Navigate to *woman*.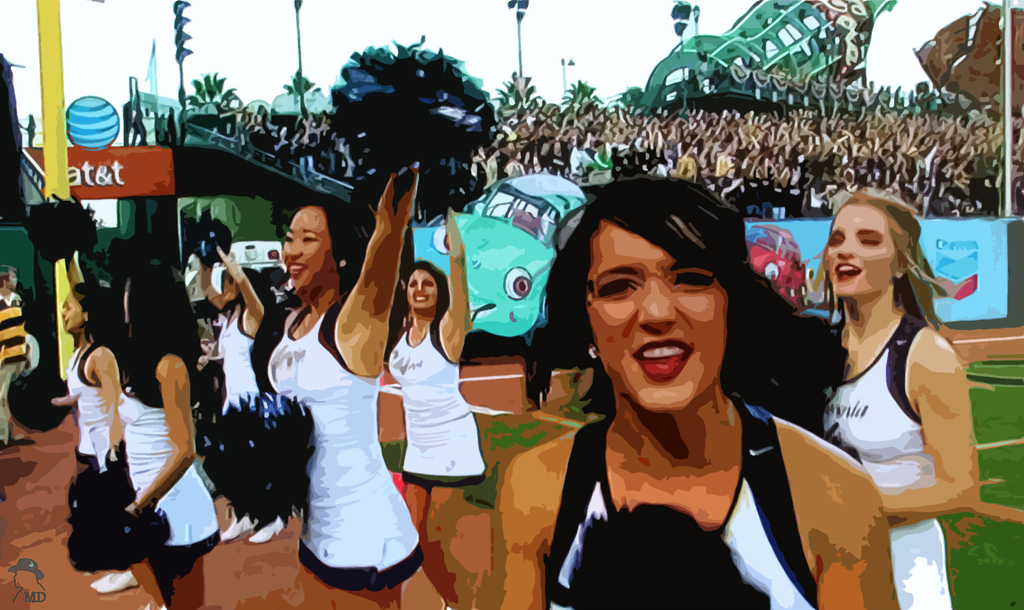
Navigation target: [45, 280, 122, 593].
